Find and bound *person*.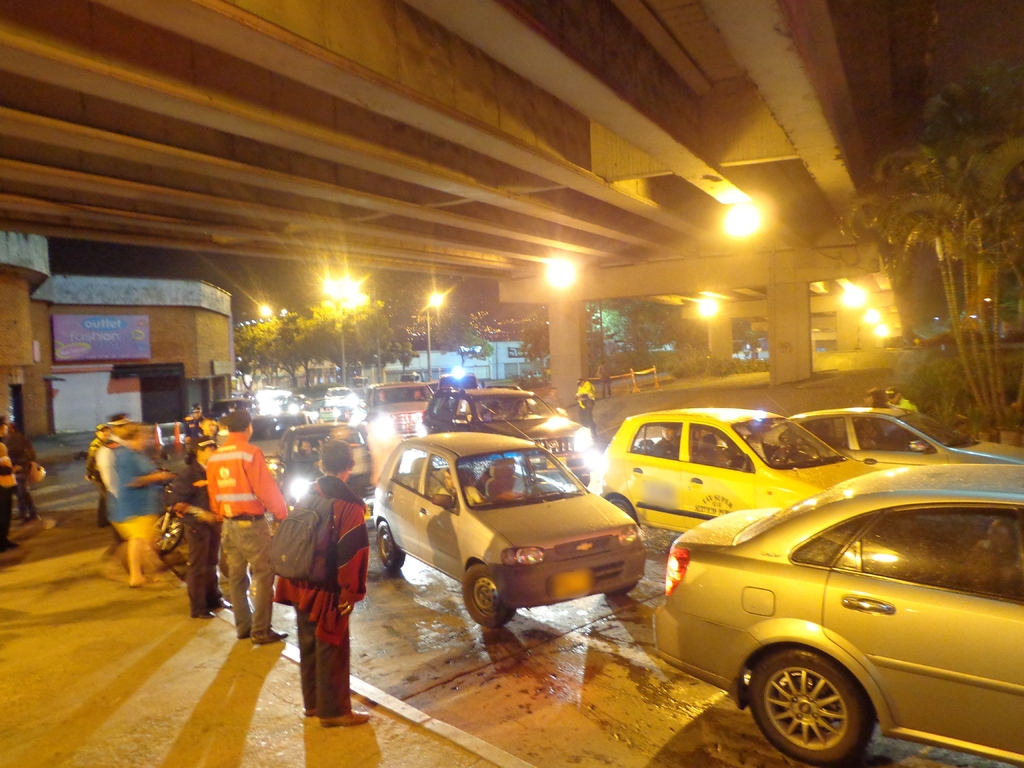
Bound: bbox=[77, 429, 108, 525].
